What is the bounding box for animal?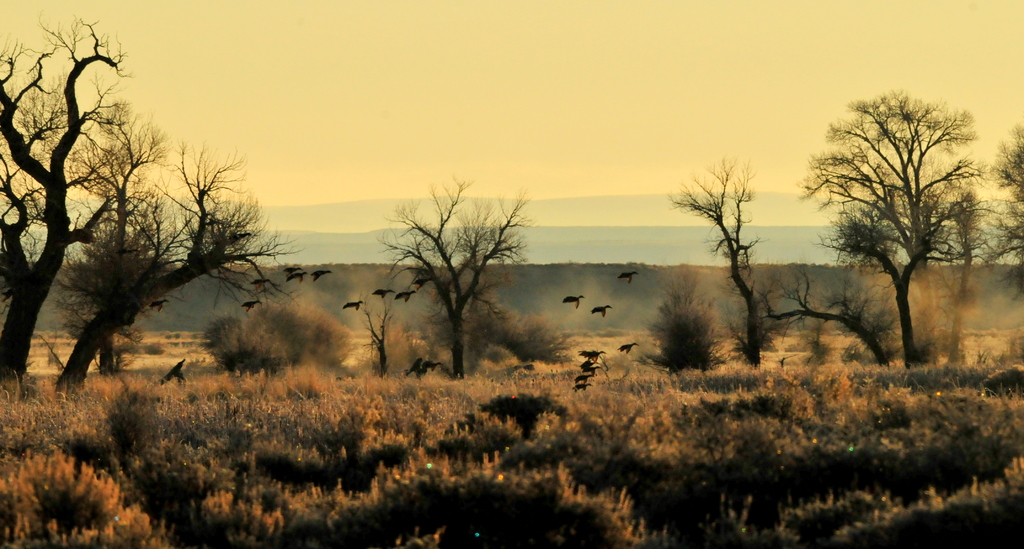
rect(150, 300, 168, 311).
